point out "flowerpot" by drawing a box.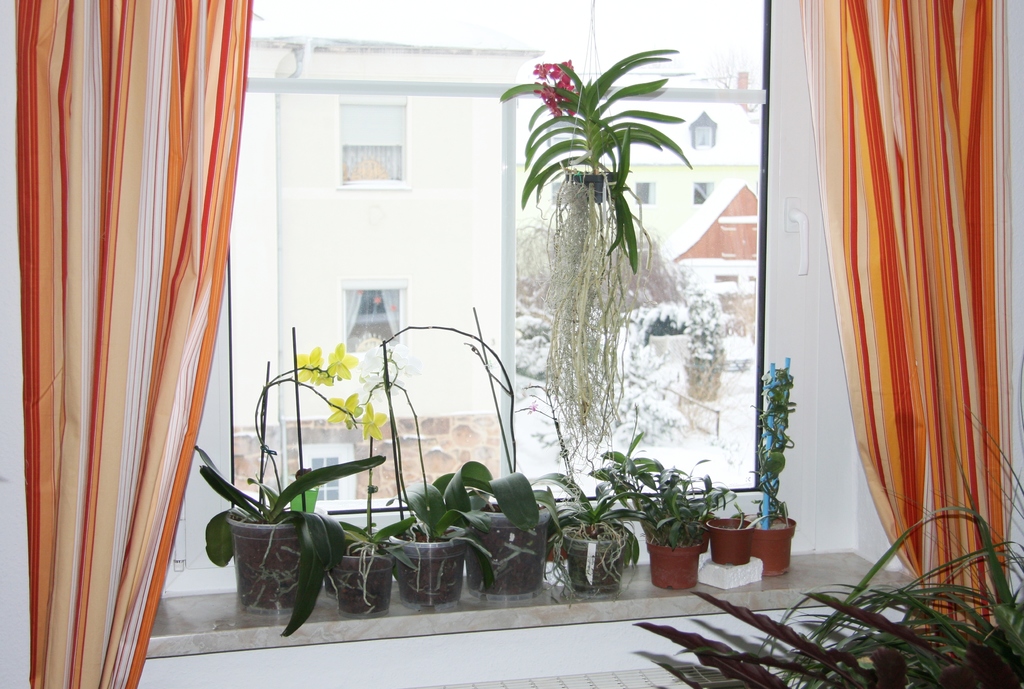
{"x1": 229, "y1": 515, "x2": 309, "y2": 619}.
